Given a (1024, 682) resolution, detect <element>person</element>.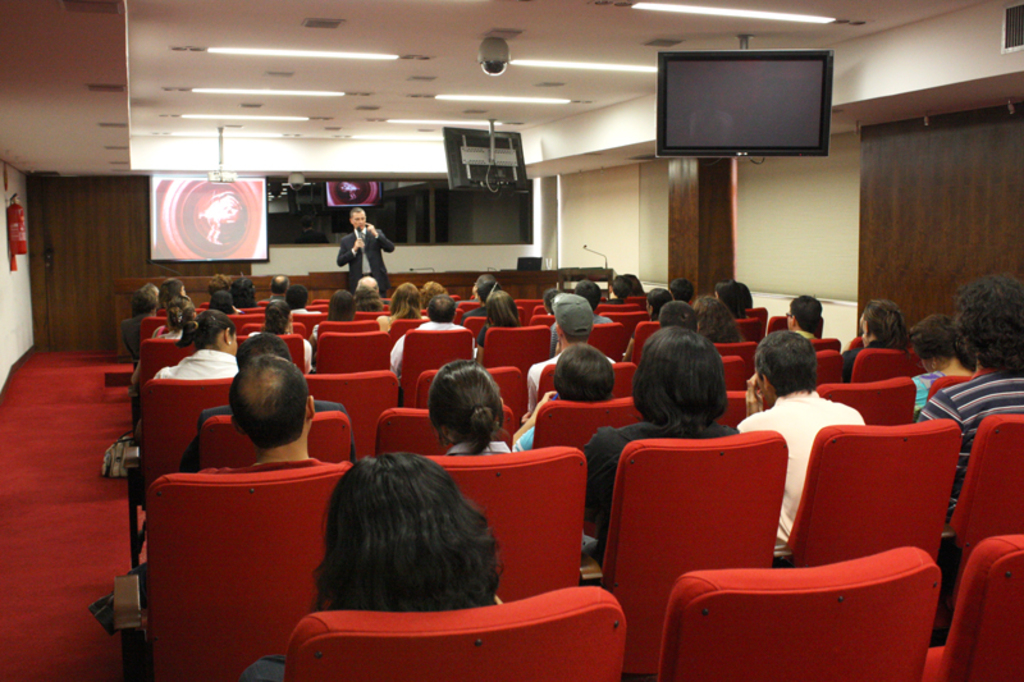
(785, 289, 823, 339).
